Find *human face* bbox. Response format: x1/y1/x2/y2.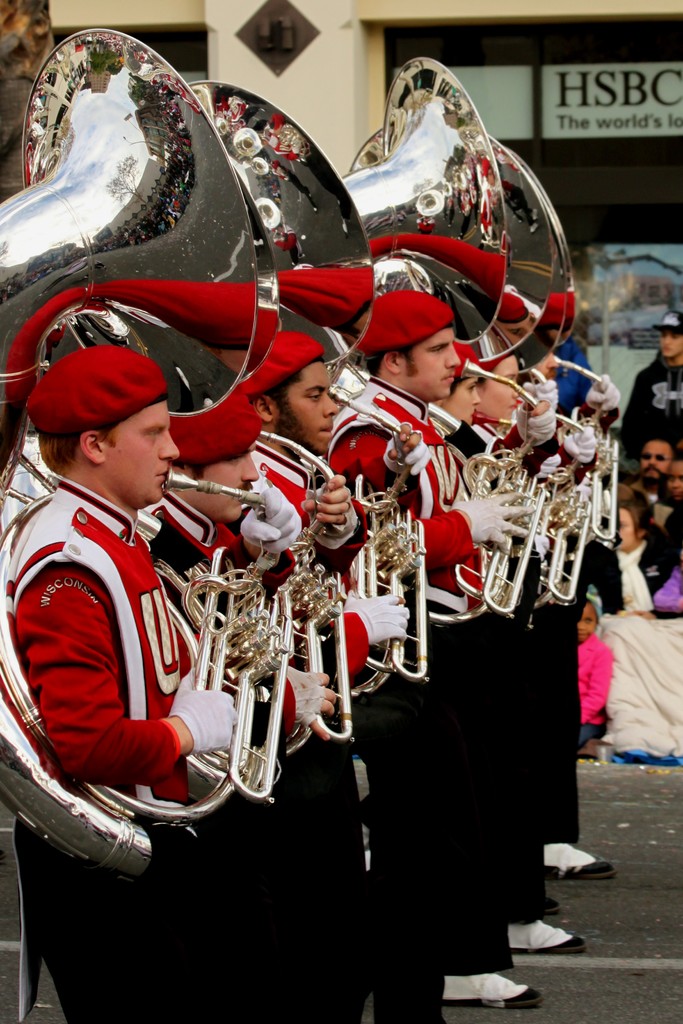
657/324/682/363.
